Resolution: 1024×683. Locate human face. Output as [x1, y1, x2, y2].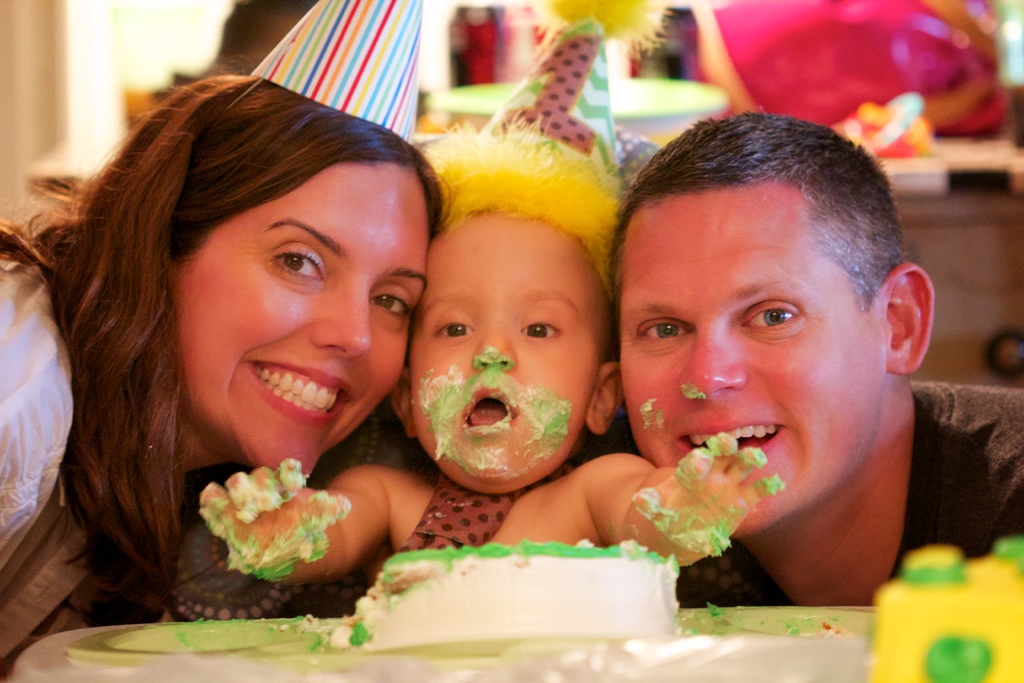
[619, 186, 872, 532].
